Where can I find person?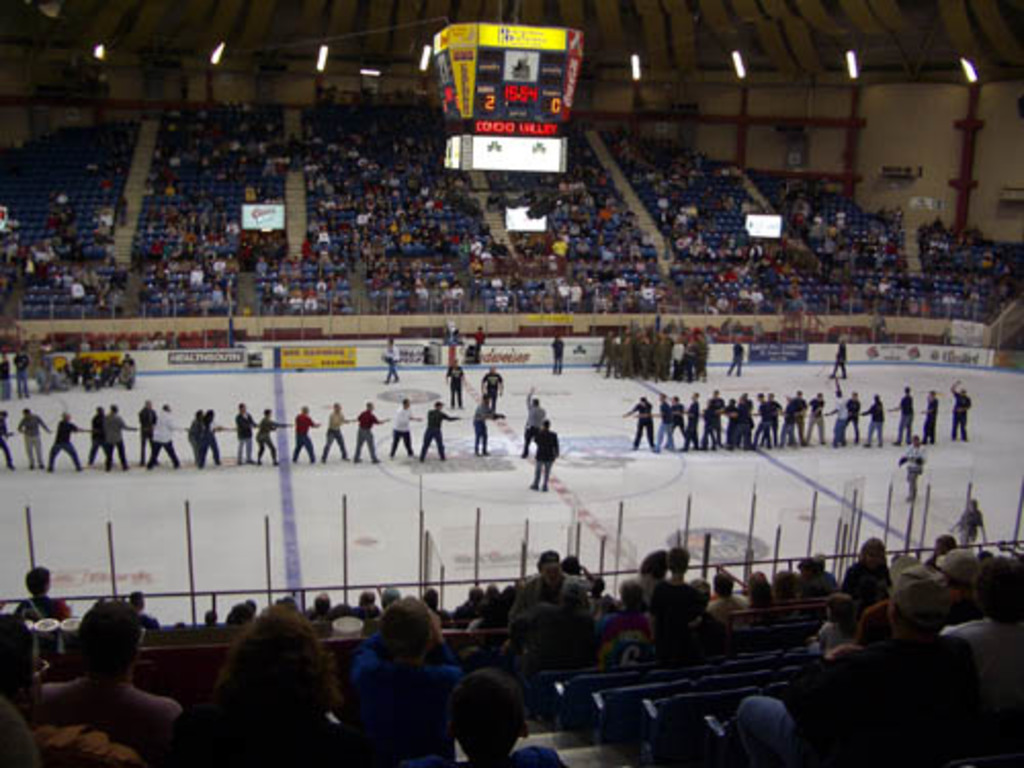
You can find it at left=528, top=420, right=561, bottom=492.
